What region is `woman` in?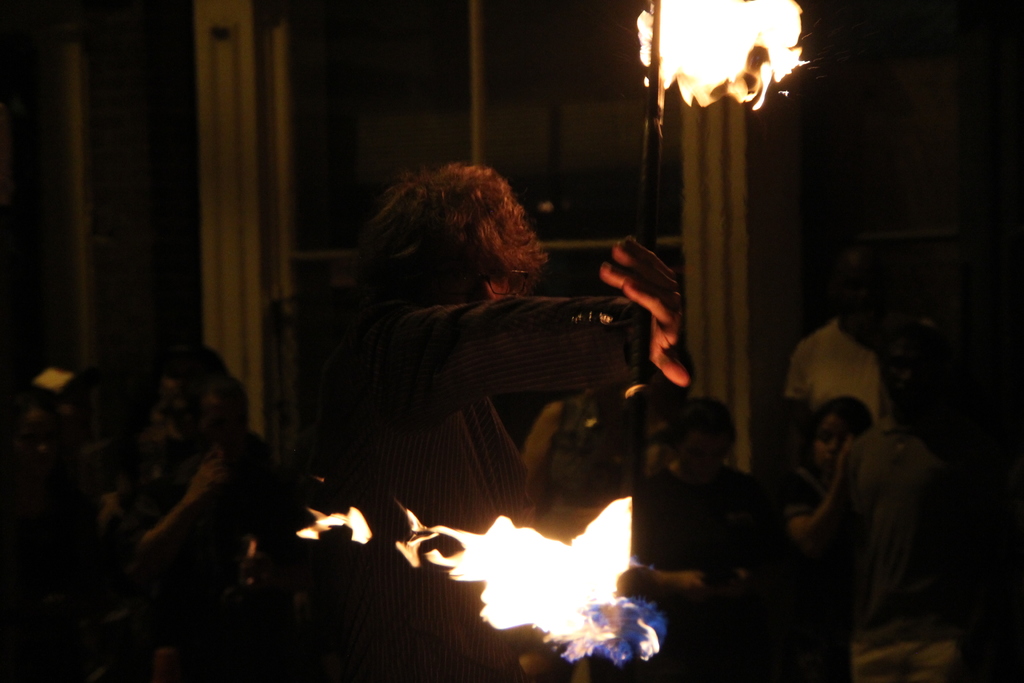
l=304, t=150, r=730, b=680.
